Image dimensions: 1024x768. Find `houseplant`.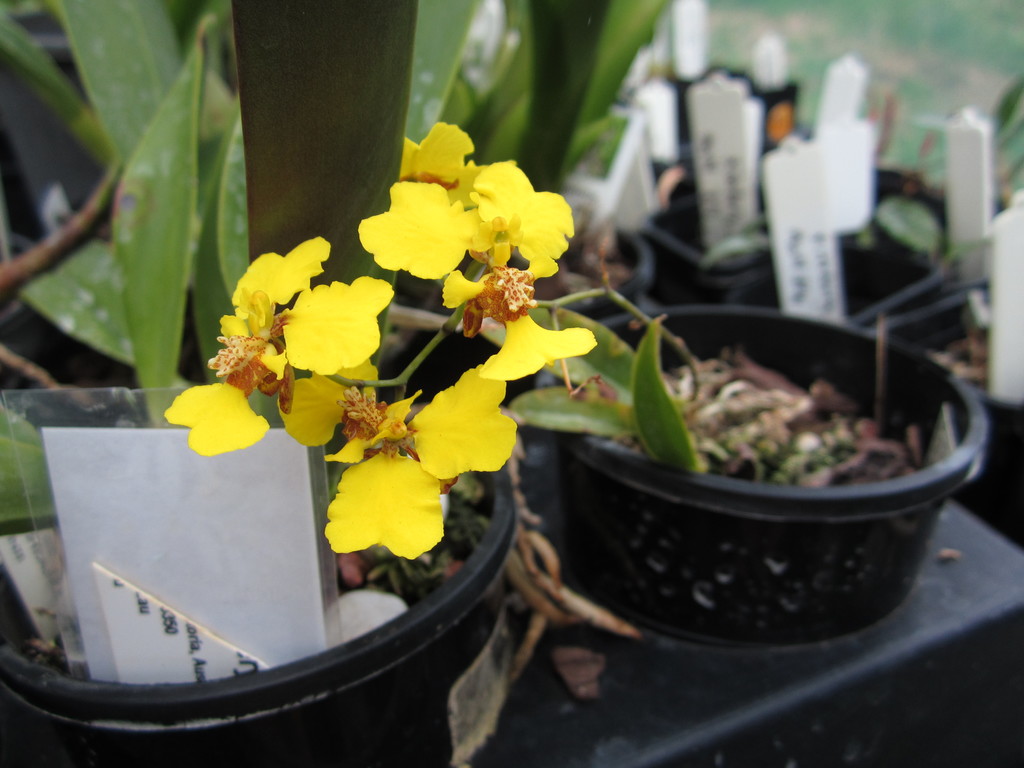
box=[163, 115, 992, 648].
